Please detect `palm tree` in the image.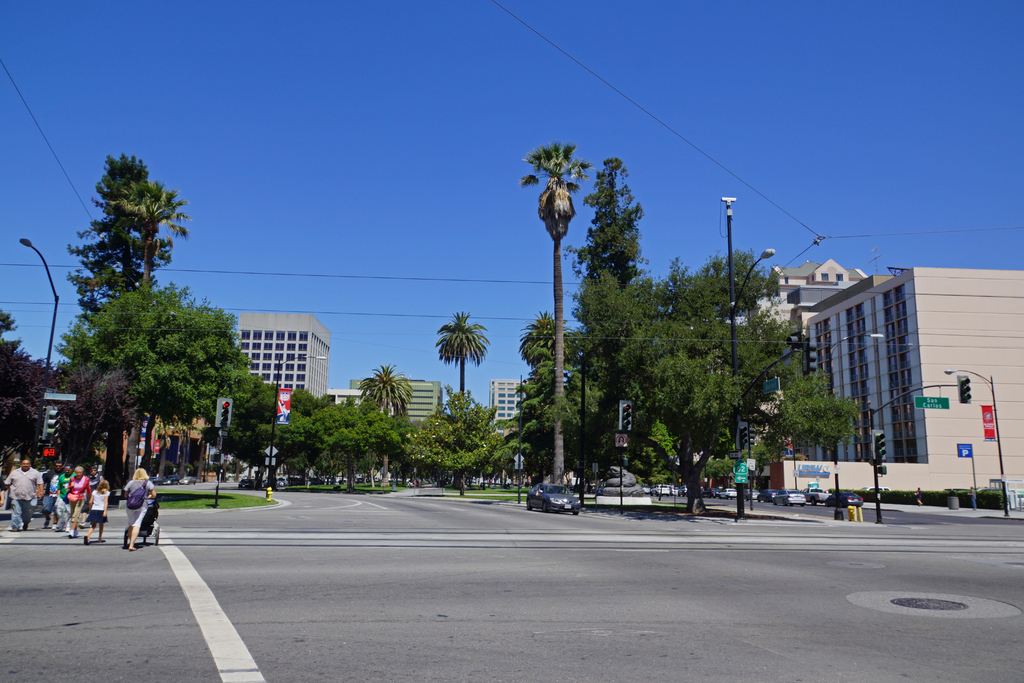
locate(356, 362, 416, 493).
